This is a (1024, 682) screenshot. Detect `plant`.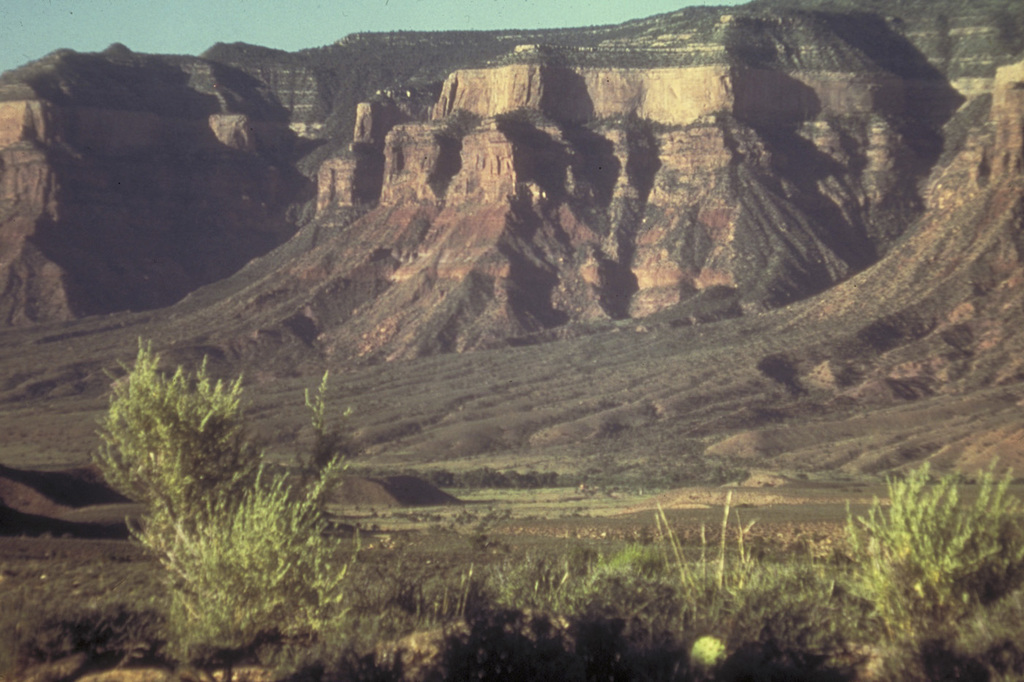
l=689, t=634, r=726, b=675.
